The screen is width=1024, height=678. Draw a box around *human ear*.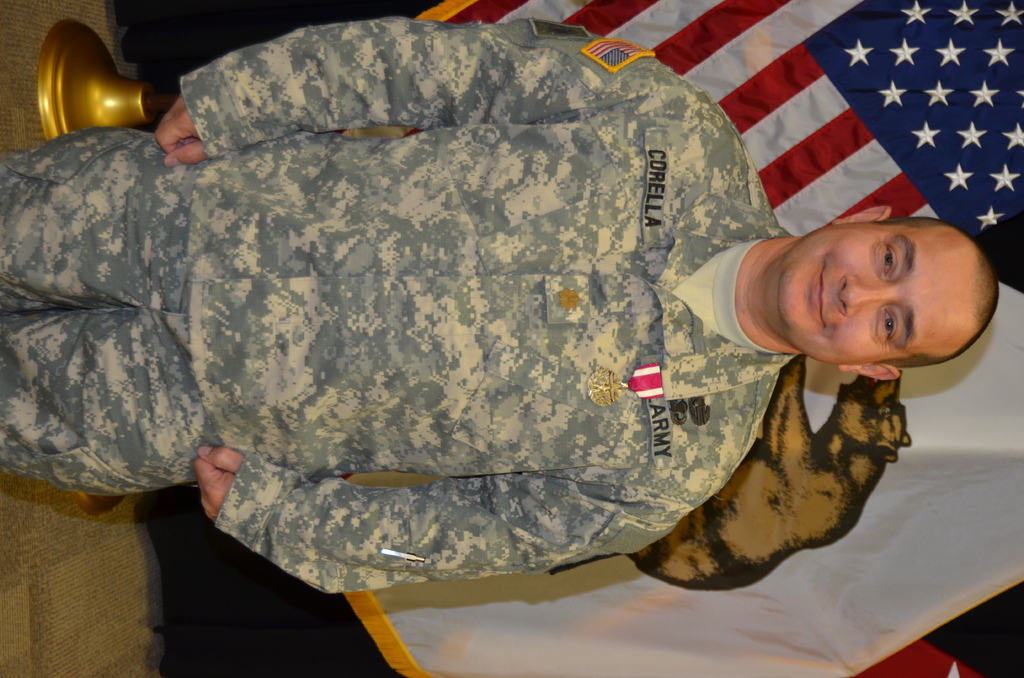
(831,206,889,223).
